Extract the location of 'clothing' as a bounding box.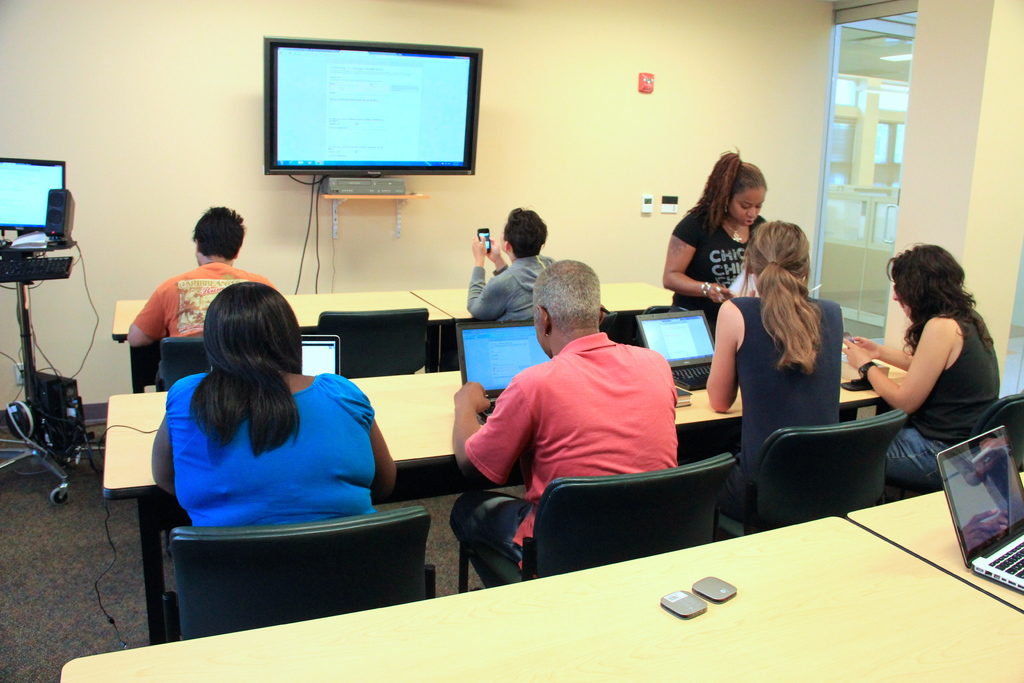
164:368:377:529.
